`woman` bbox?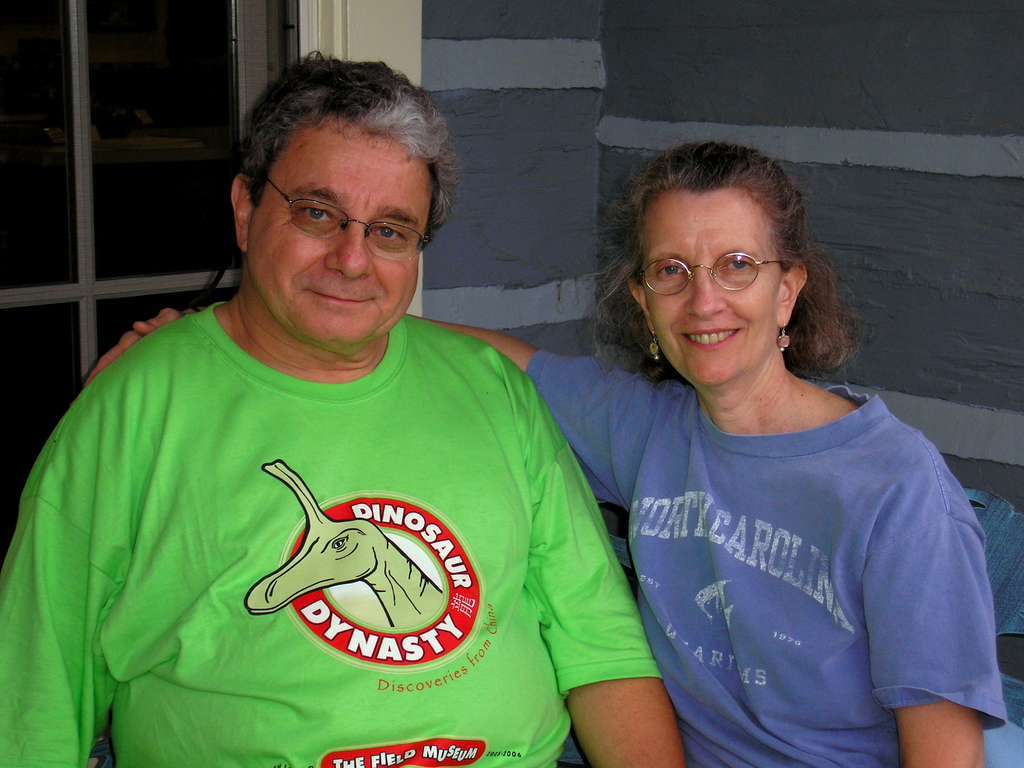
527:158:1002:762
